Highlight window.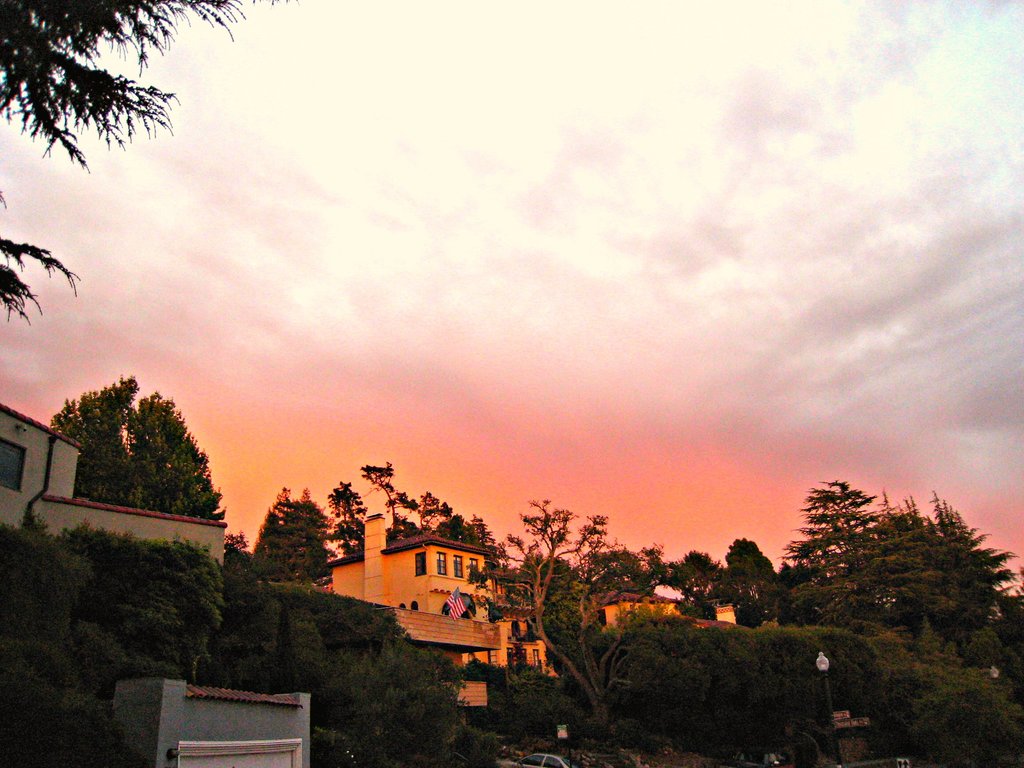
Highlighted region: <region>1, 440, 29, 488</region>.
